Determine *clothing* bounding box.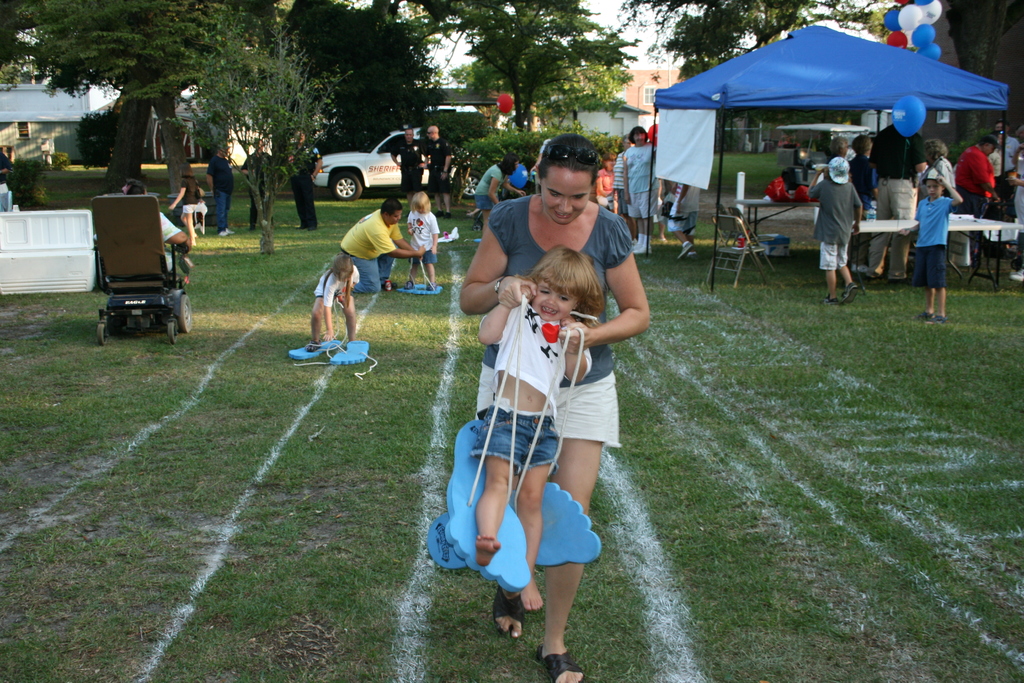
Determined: bbox(287, 143, 321, 227).
